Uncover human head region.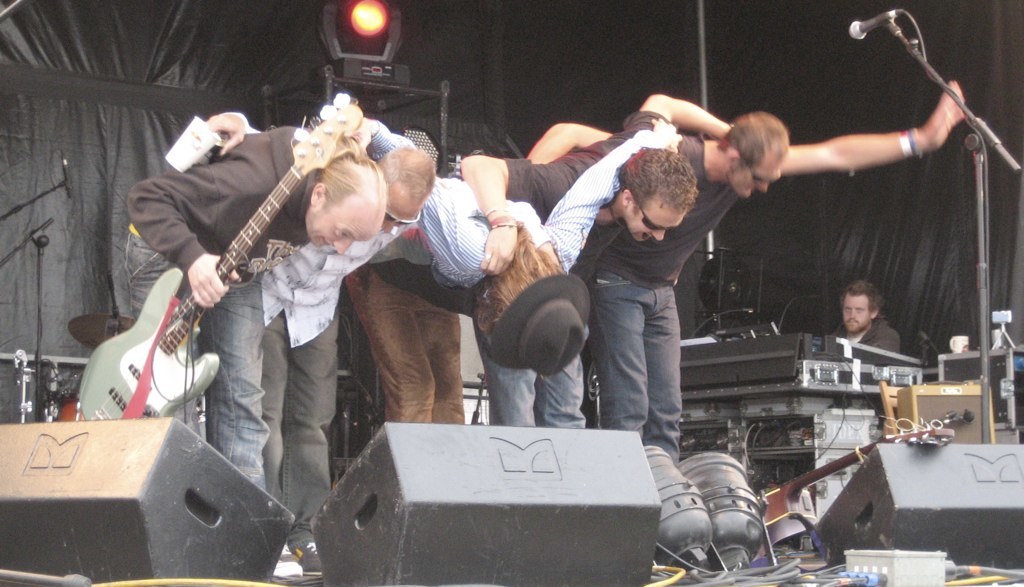
Uncovered: select_region(381, 144, 439, 232).
